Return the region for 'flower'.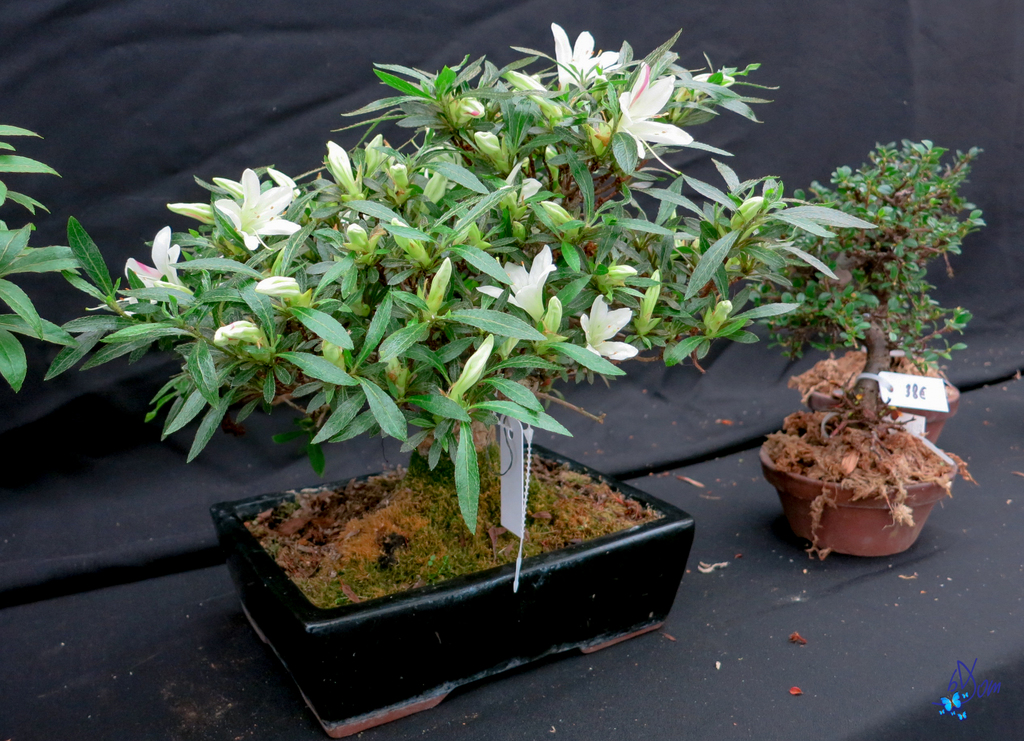
x1=545, y1=22, x2=623, y2=96.
